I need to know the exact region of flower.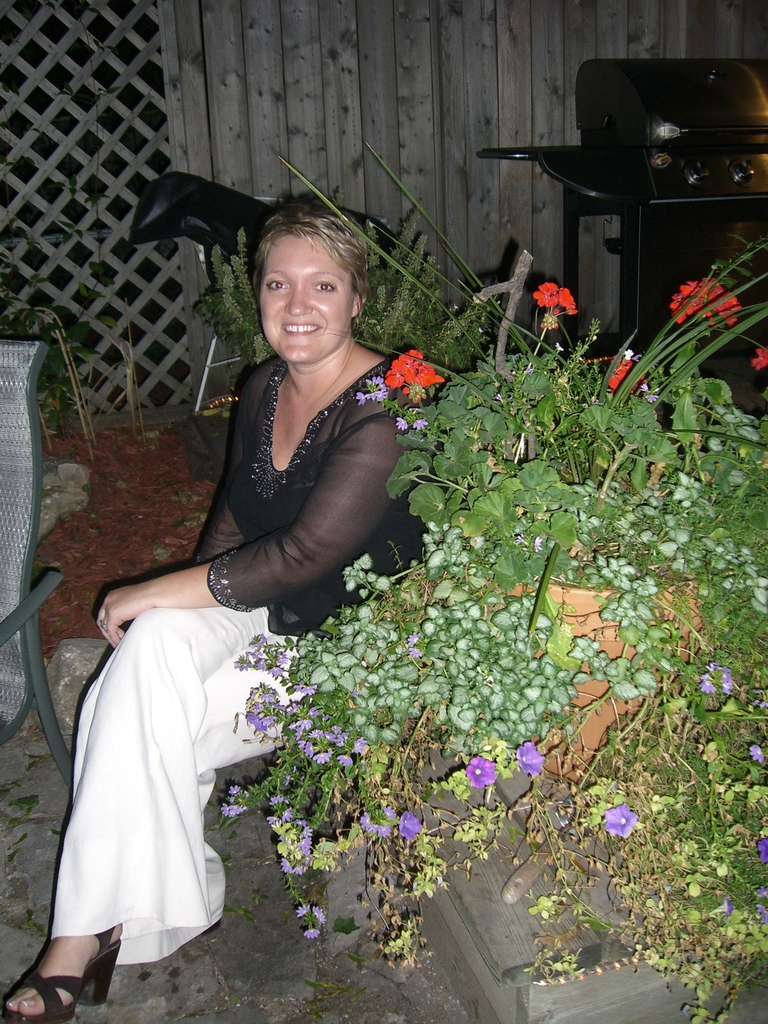
Region: (410,628,420,643).
